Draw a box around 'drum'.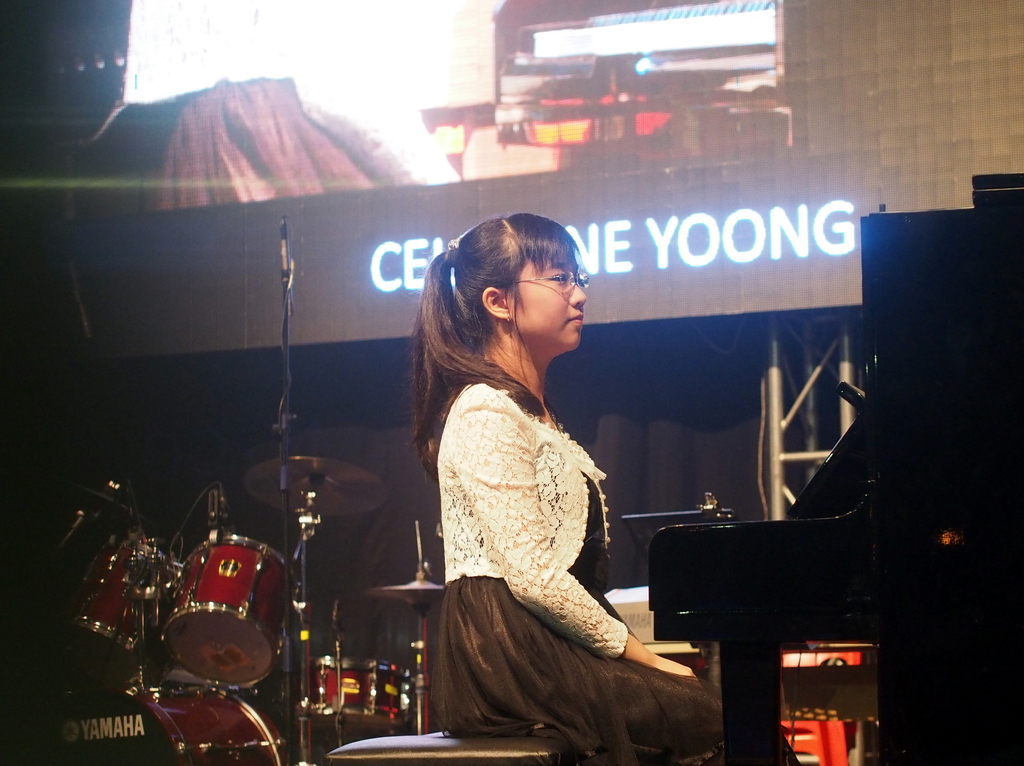
[65,539,180,662].
